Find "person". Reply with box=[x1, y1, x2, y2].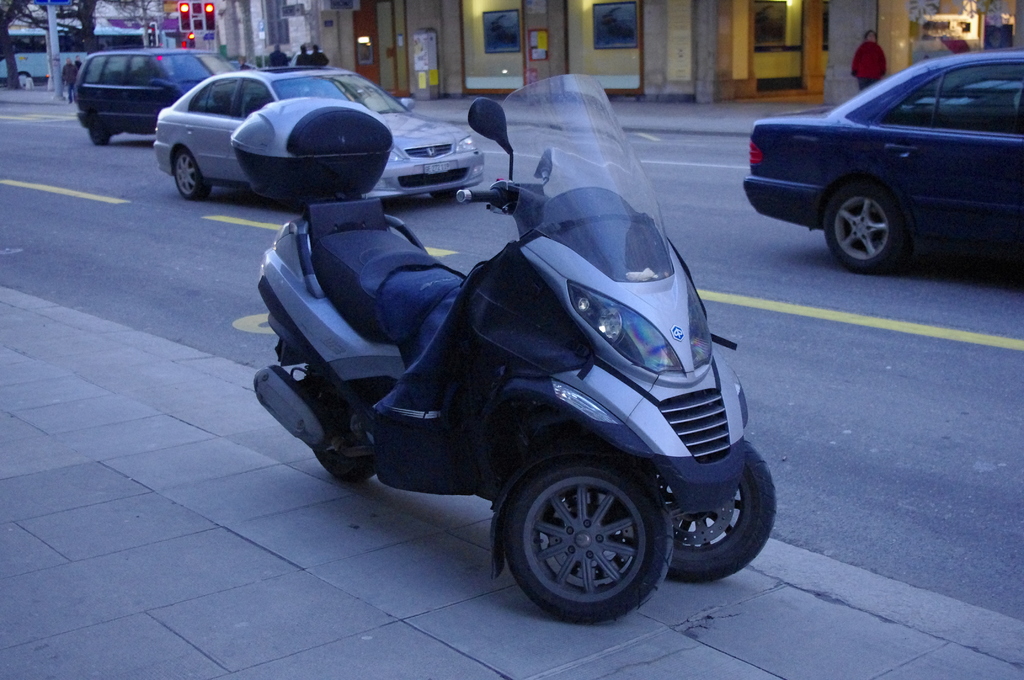
box=[310, 44, 331, 67].
